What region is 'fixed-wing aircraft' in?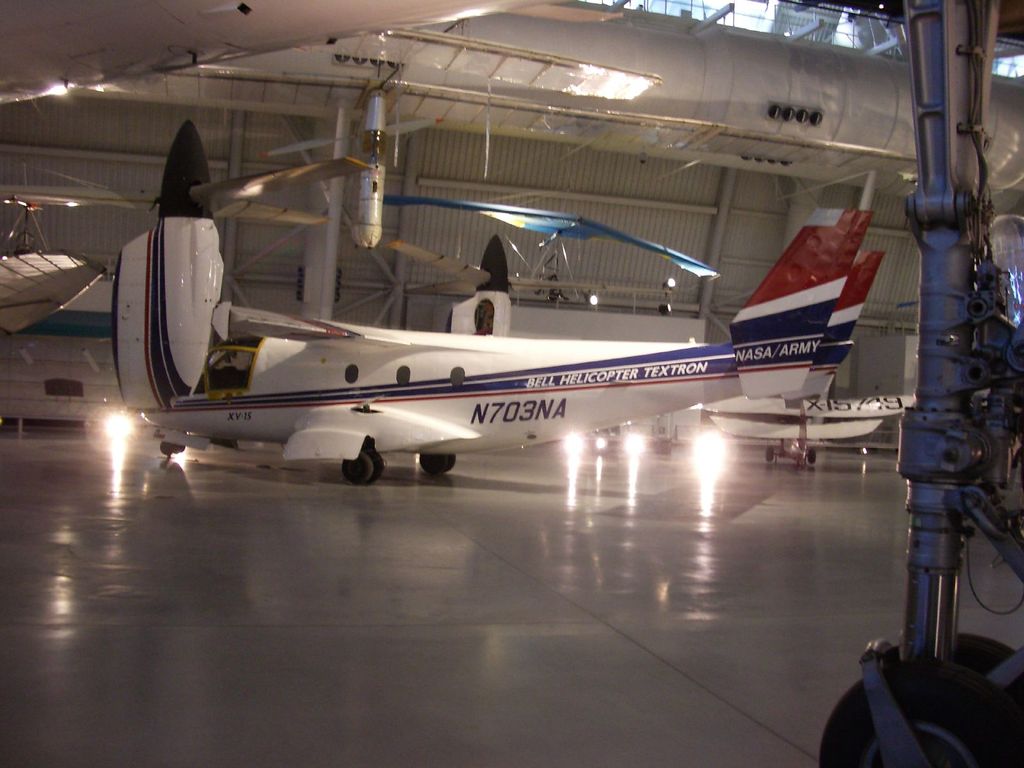
701,247,922,468.
